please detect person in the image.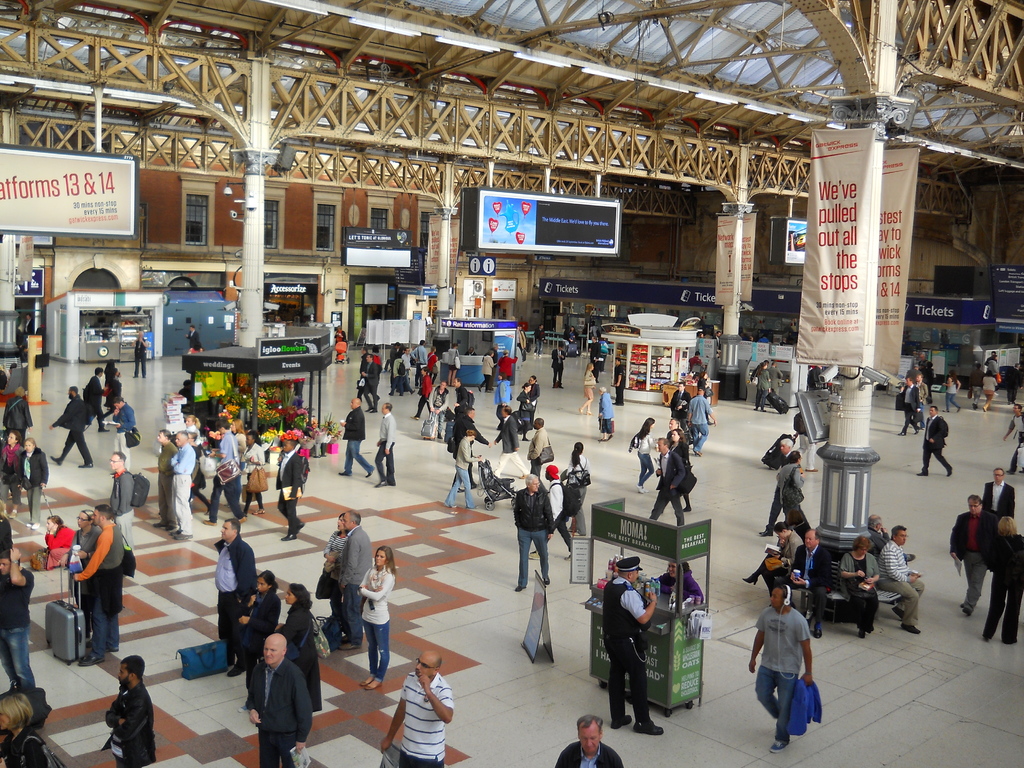
(423, 387, 445, 441).
